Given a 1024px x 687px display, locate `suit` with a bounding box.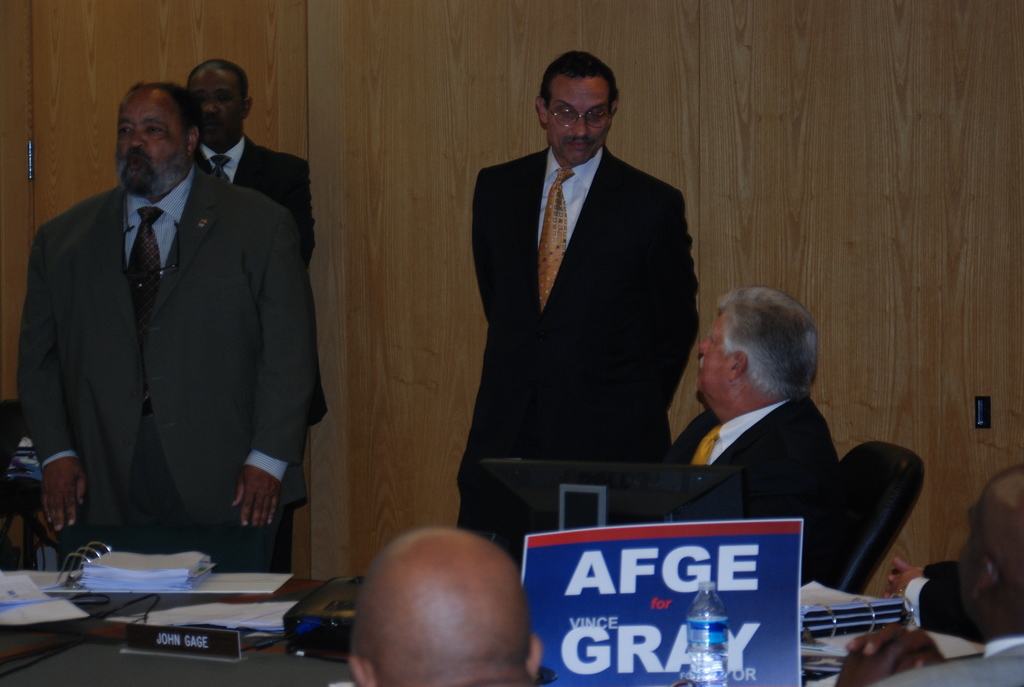
Located: left=13, top=158, right=316, bottom=576.
